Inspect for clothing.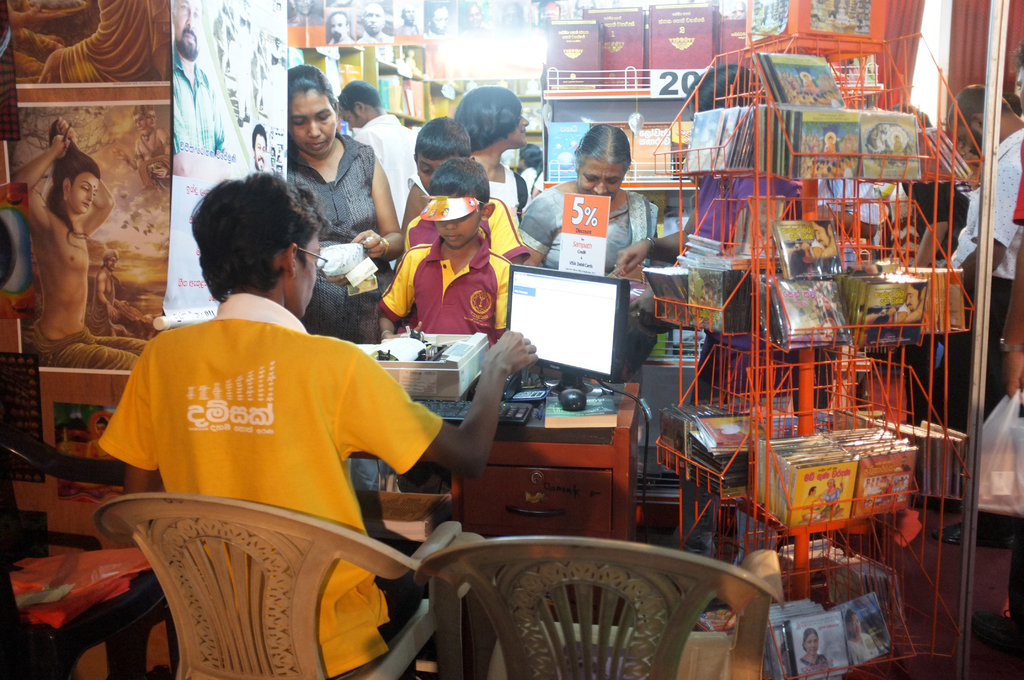
Inspection: select_region(369, 228, 515, 347).
